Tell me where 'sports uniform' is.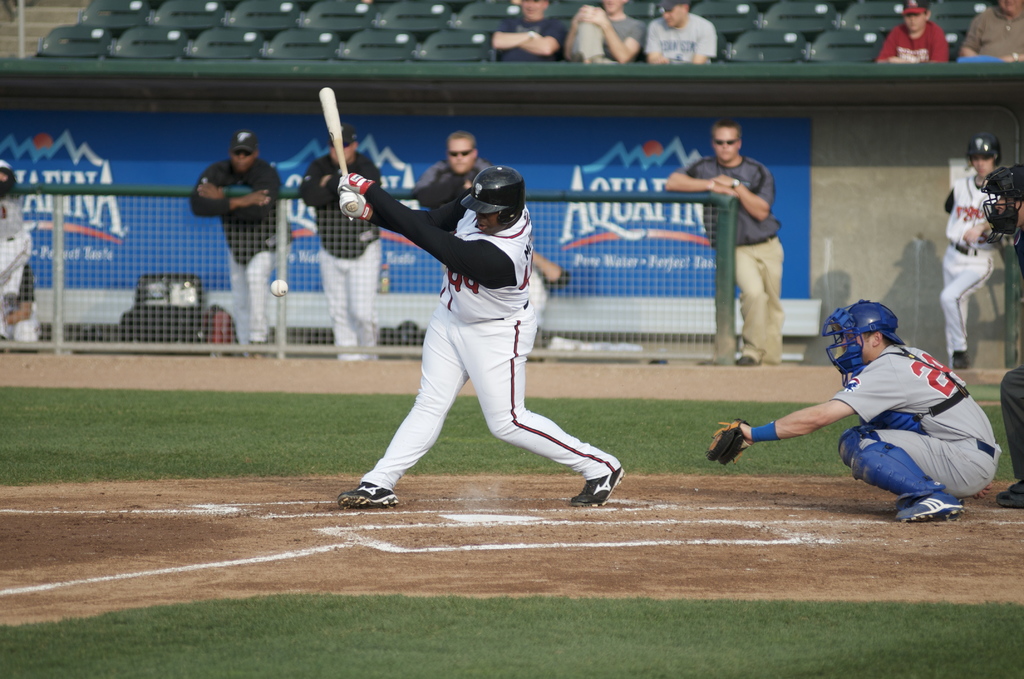
'sports uniform' is at (x1=600, y1=12, x2=645, y2=61).
